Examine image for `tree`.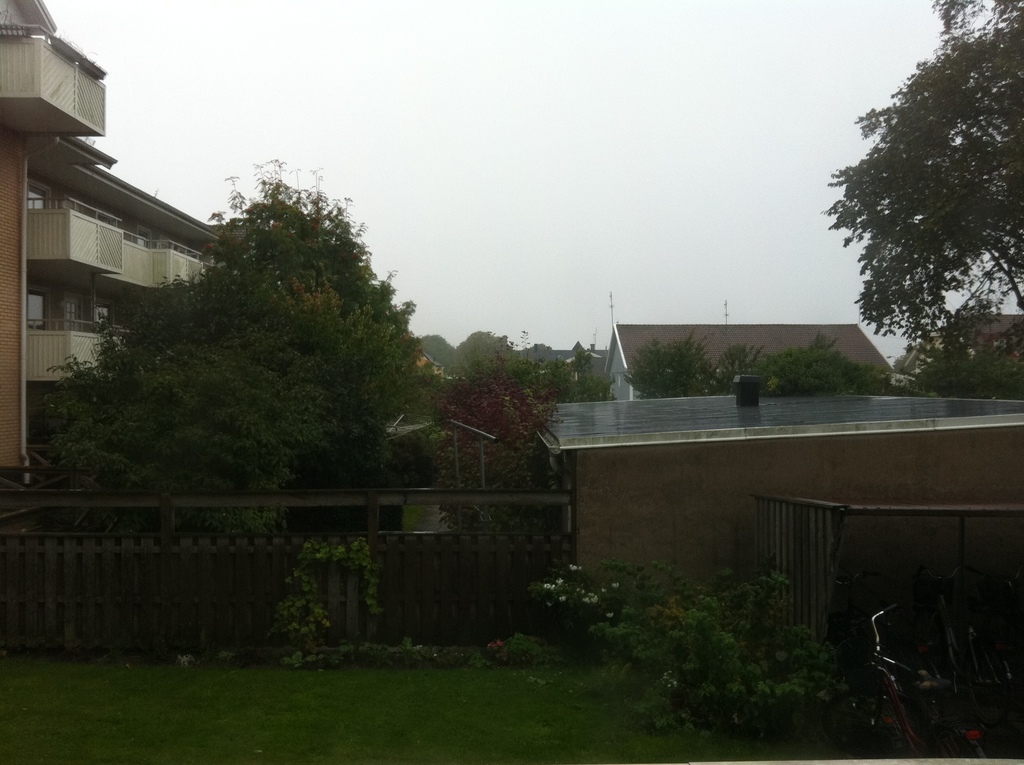
Examination result: [x1=554, y1=339, x2=618, y2=405].
